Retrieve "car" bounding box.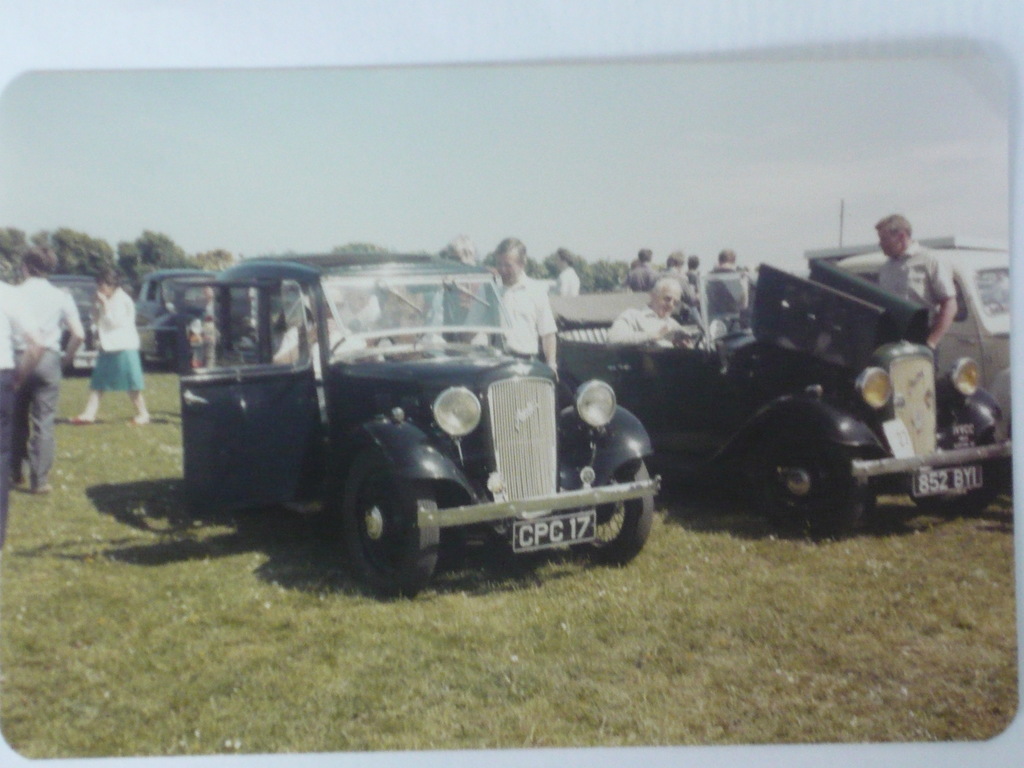
Bounding box: [40,265,100,371].
